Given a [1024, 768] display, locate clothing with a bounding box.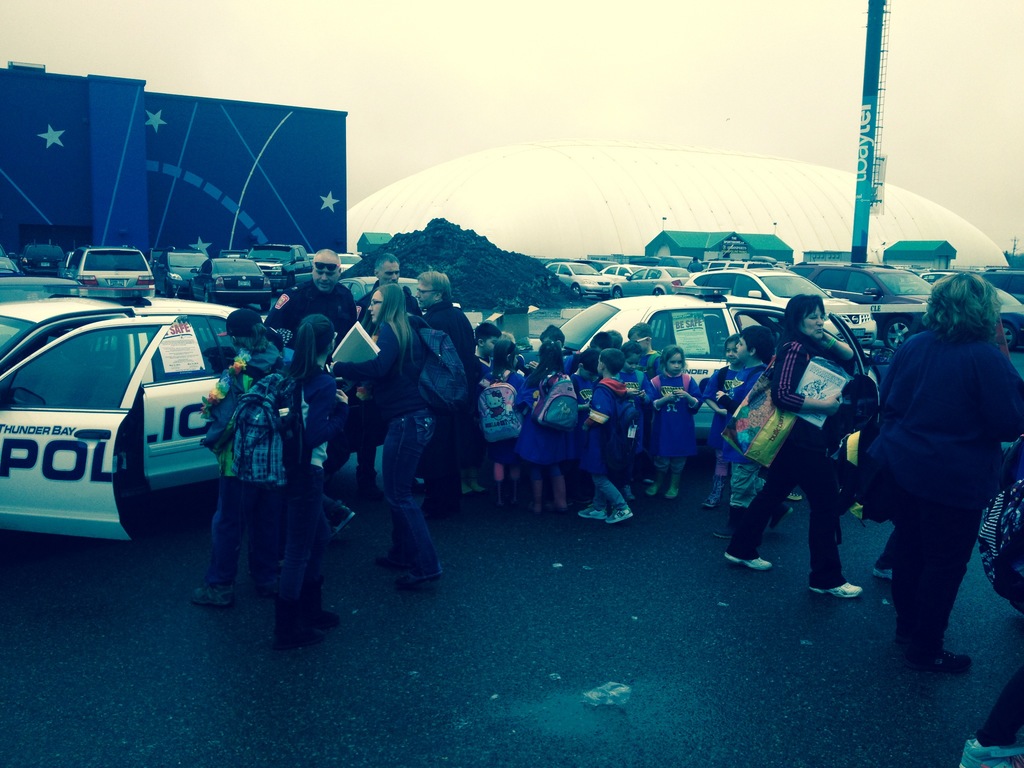
Located: <bbox>536, 362, 572, 462</bbox>.
